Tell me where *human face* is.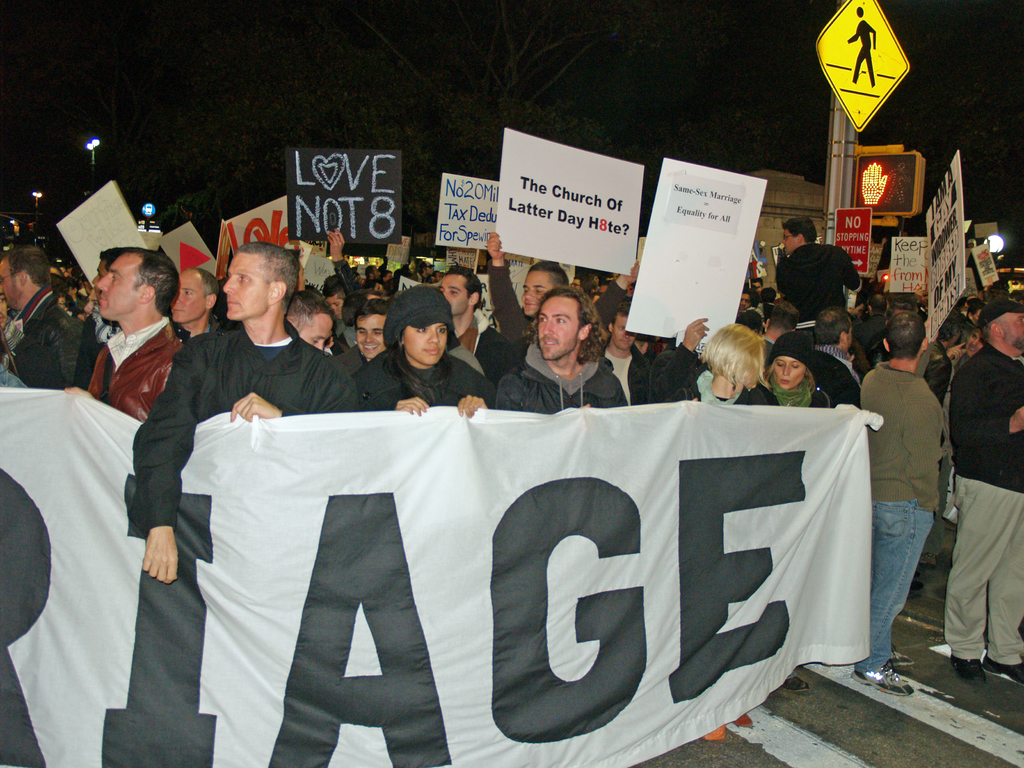
*human face* is at Rect(627, 283, 635, 298).
